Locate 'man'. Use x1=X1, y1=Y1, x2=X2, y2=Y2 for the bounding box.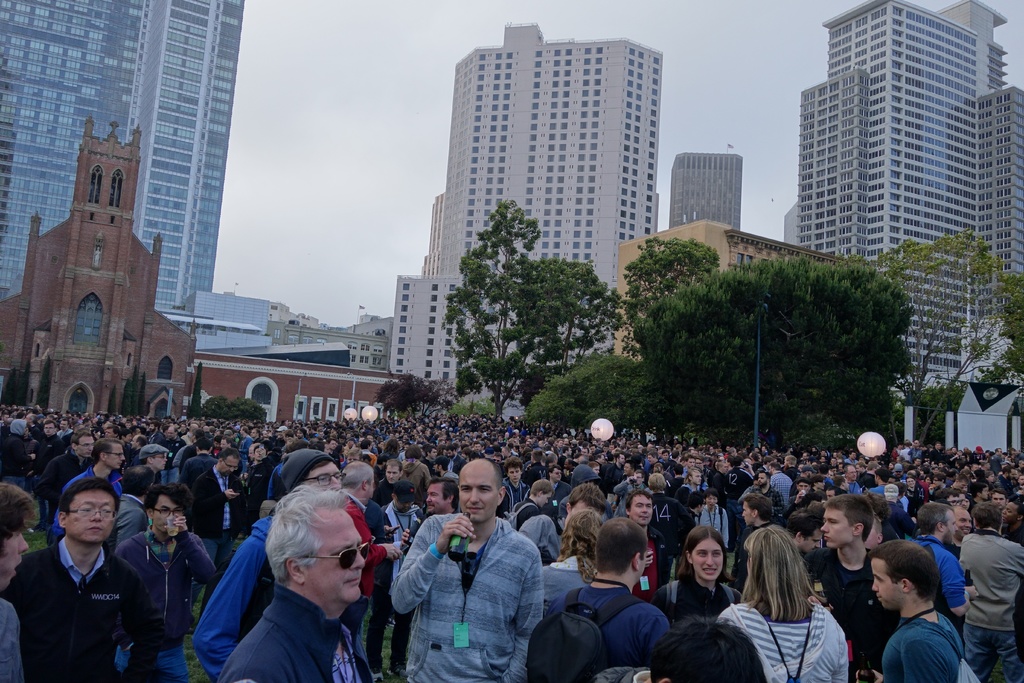
x1=814, y1=448, x2=817, y2=456.
